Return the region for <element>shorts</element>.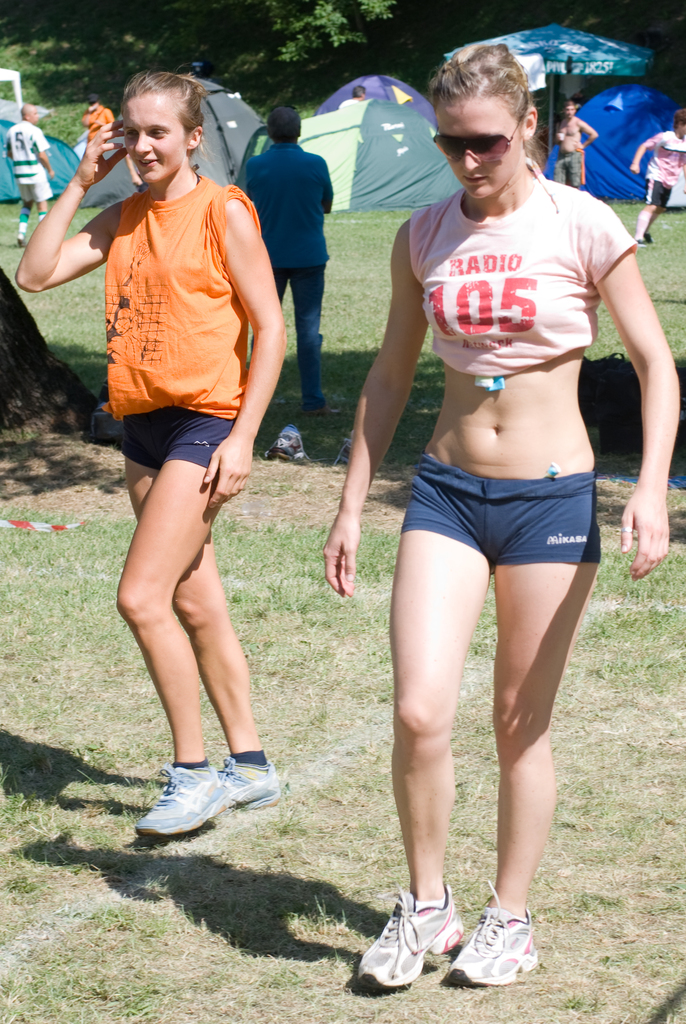
left=400, top=454, right=602, bottom=562.
